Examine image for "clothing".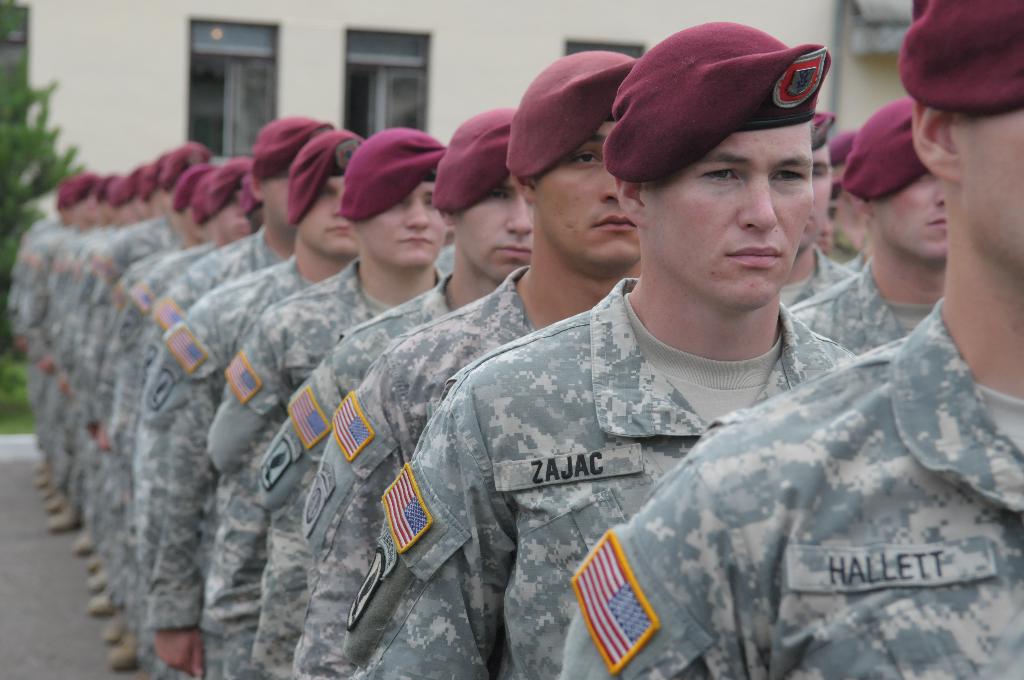
Examination result: (x1=349, y1=273, x2=862, y2=679).
